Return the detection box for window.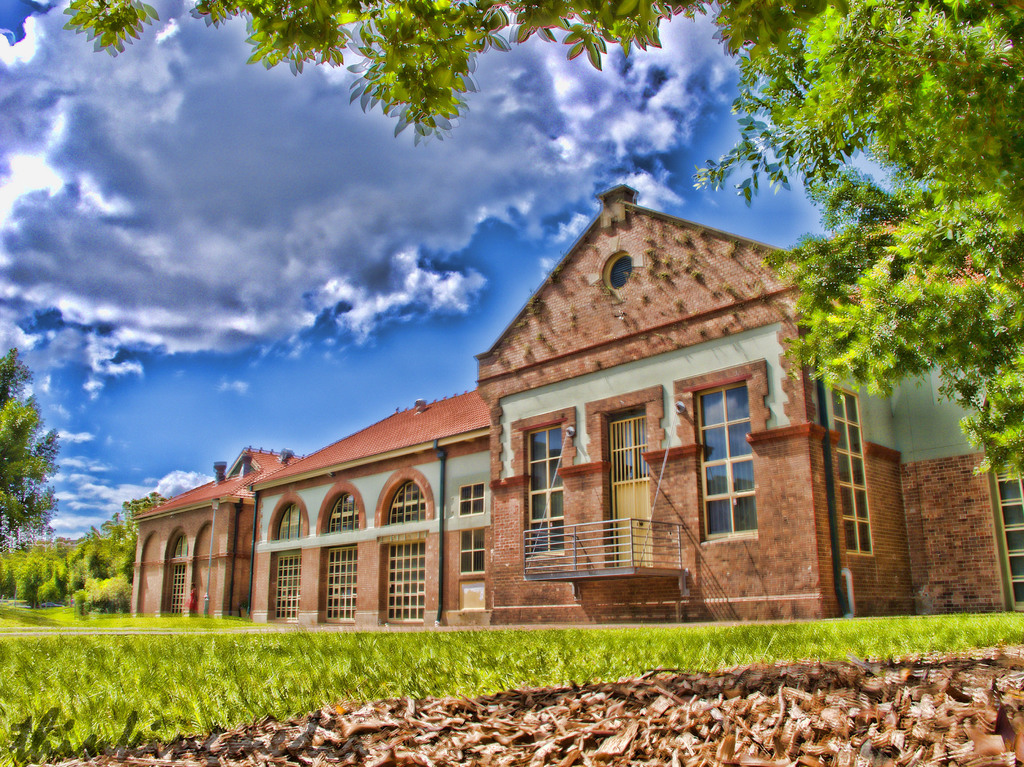
[453,480,490,584].
